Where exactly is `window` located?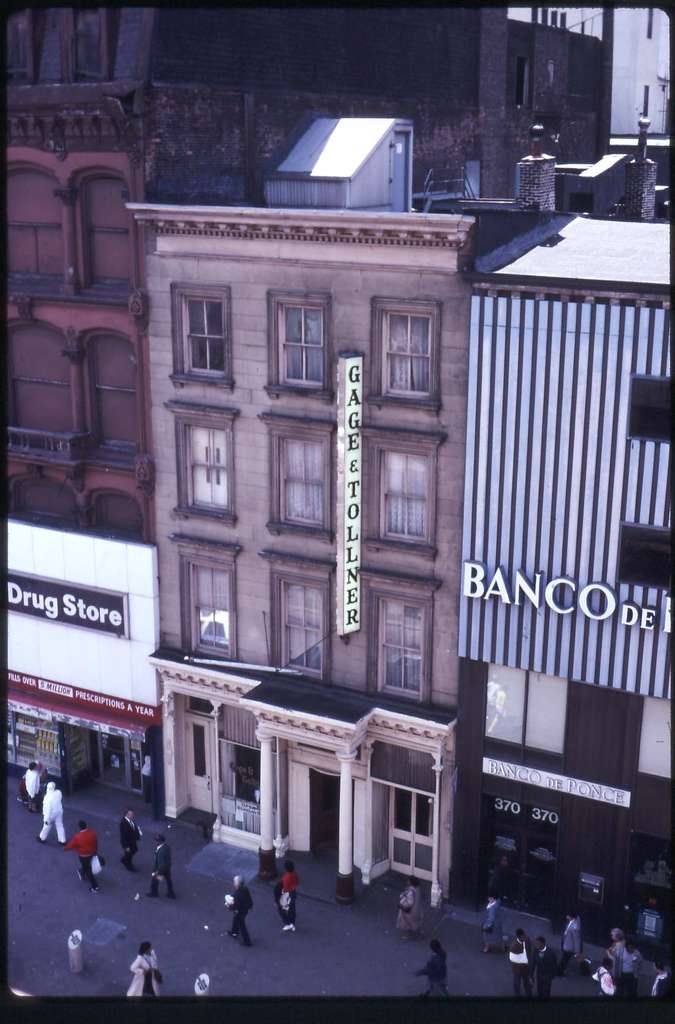
Its bounding box is bbox=(74, 3, 106, 88).
